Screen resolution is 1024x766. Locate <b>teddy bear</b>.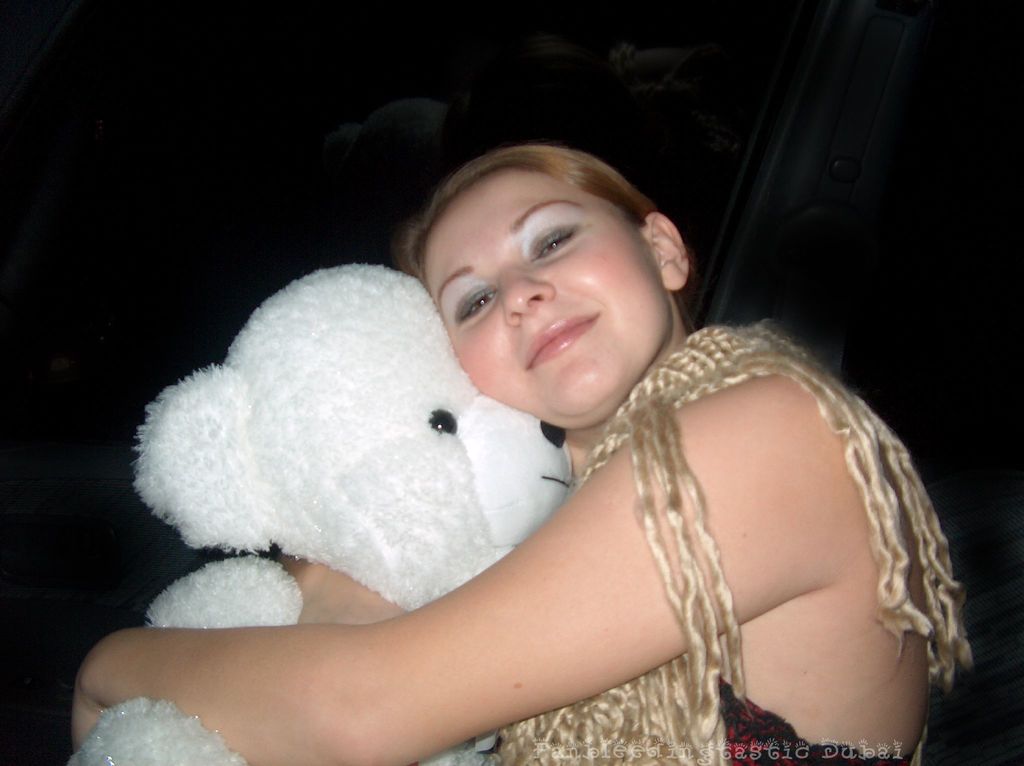
(63, 260, 576, 765).
